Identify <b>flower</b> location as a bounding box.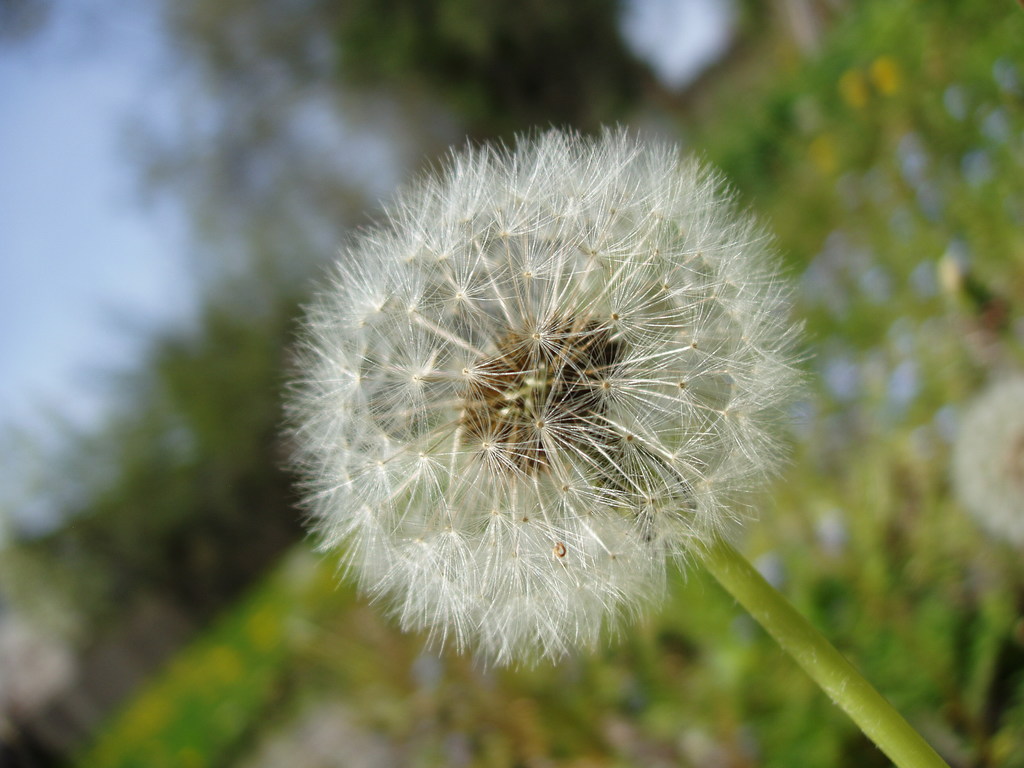
<region>283, 127, 813, 671</region>.
